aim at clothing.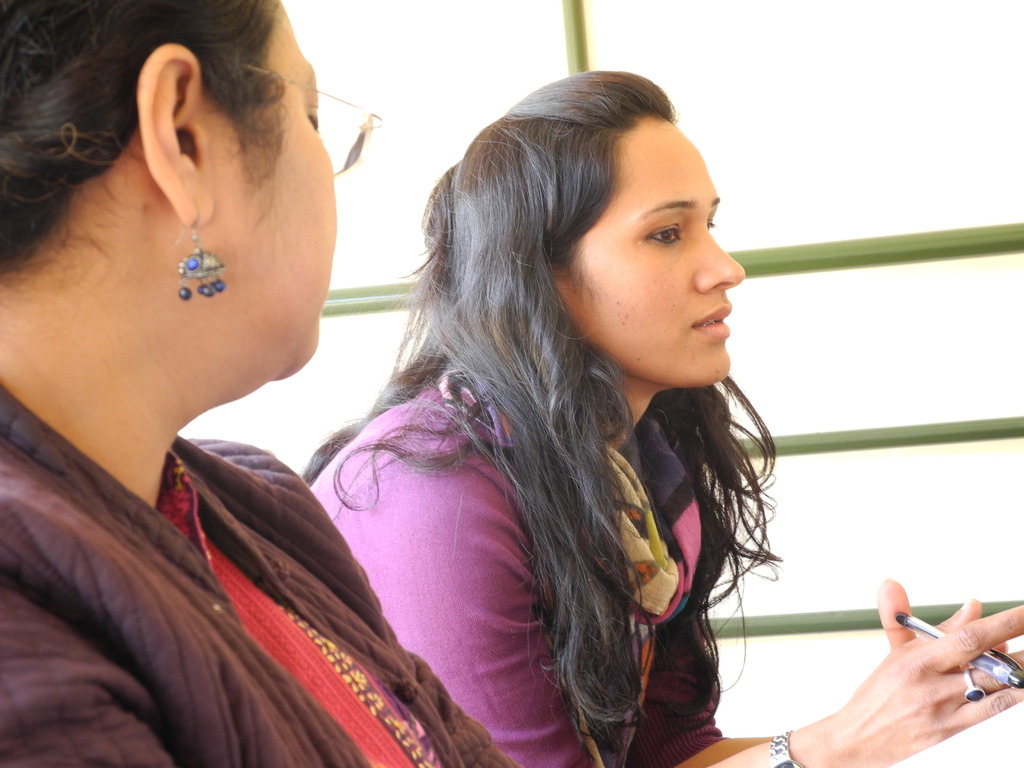
Aimed at <region>294, 350, 735, 767</region>.
